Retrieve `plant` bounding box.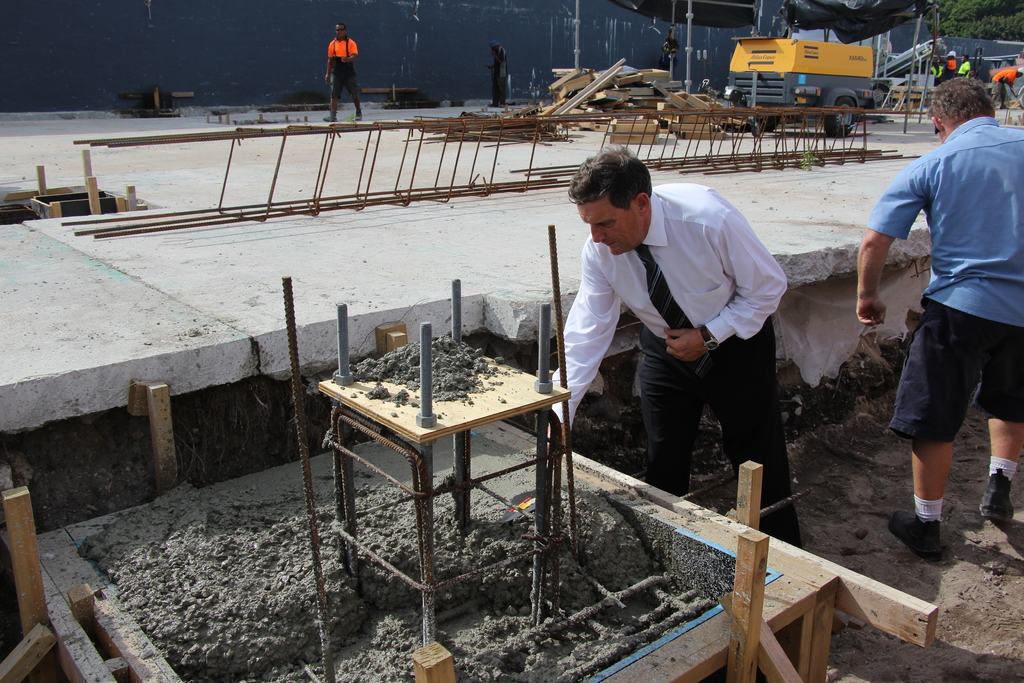
Bounding box: left=408, top=83, right=644, bottom=158.
